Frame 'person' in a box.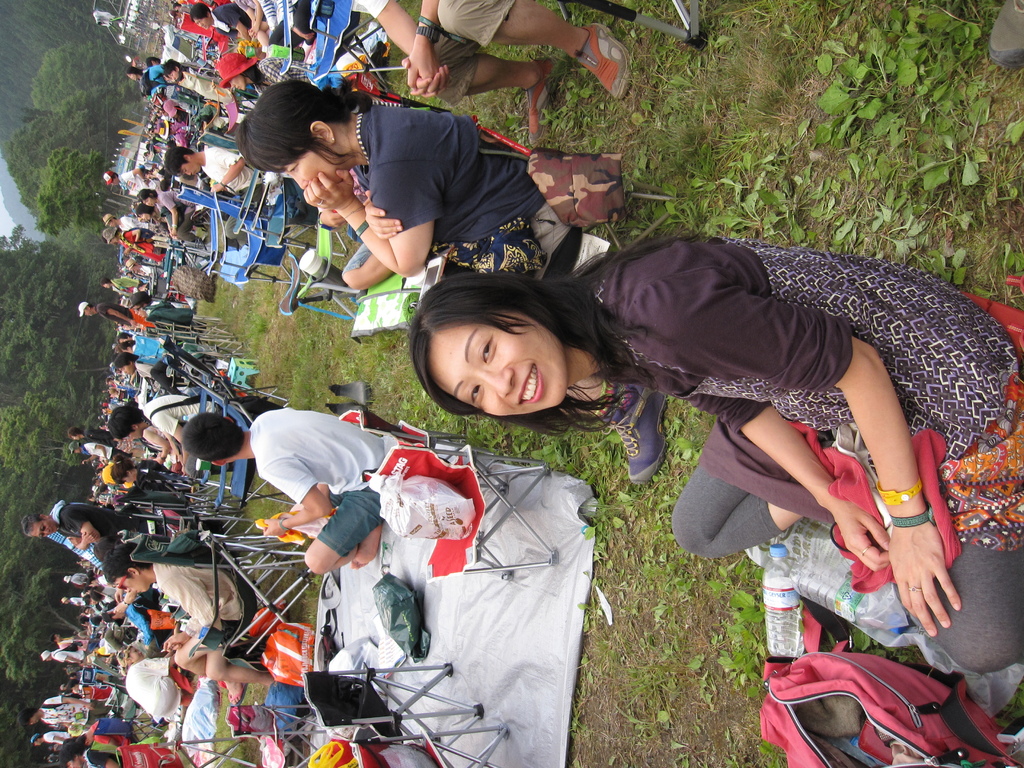
(left=143, top=100, right=168, bottom=131).
